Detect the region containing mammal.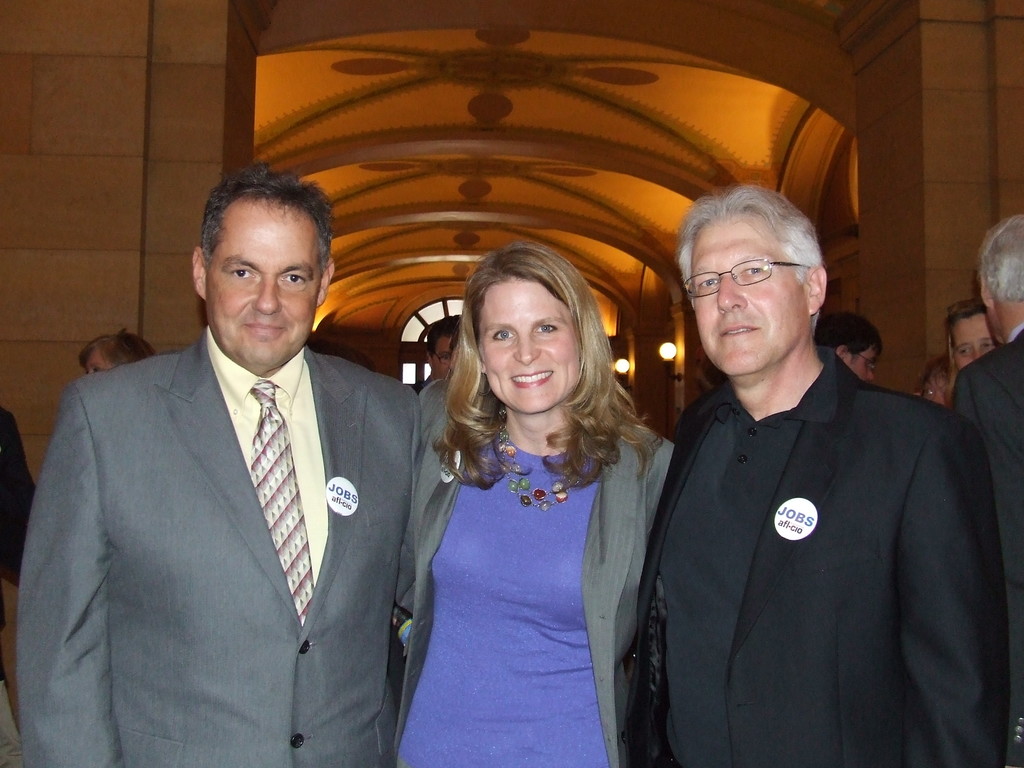
[left=947, top=295, right=999, bottom=380].
